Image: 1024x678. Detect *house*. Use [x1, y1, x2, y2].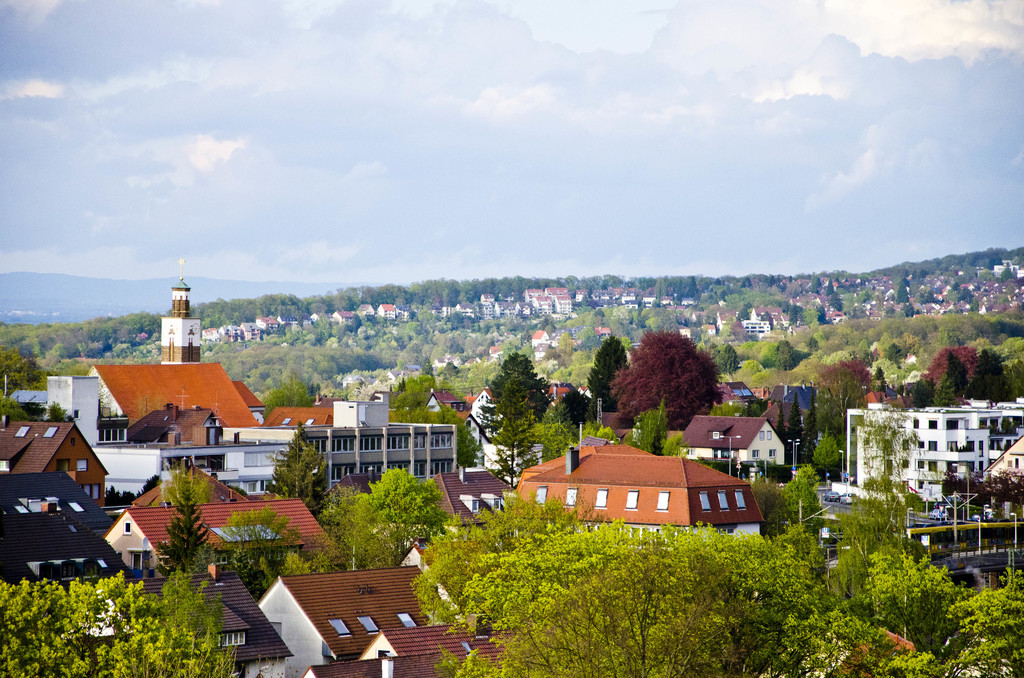
[337, 373, 364, 392].
